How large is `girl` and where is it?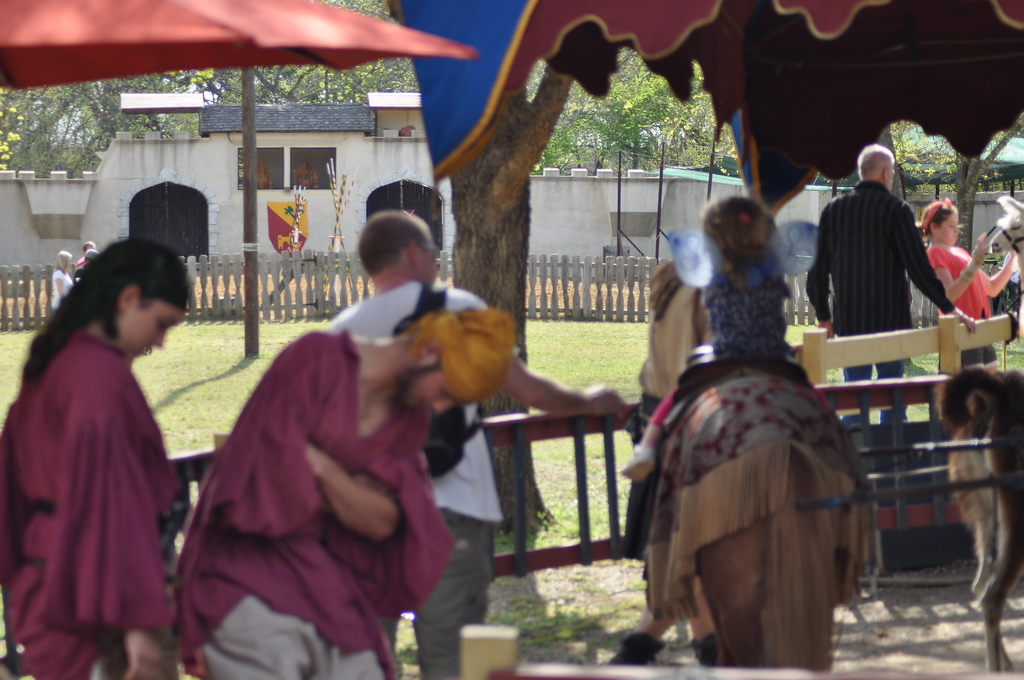
Bounding box: left=916, top=195, right=1018, bottom=371.
